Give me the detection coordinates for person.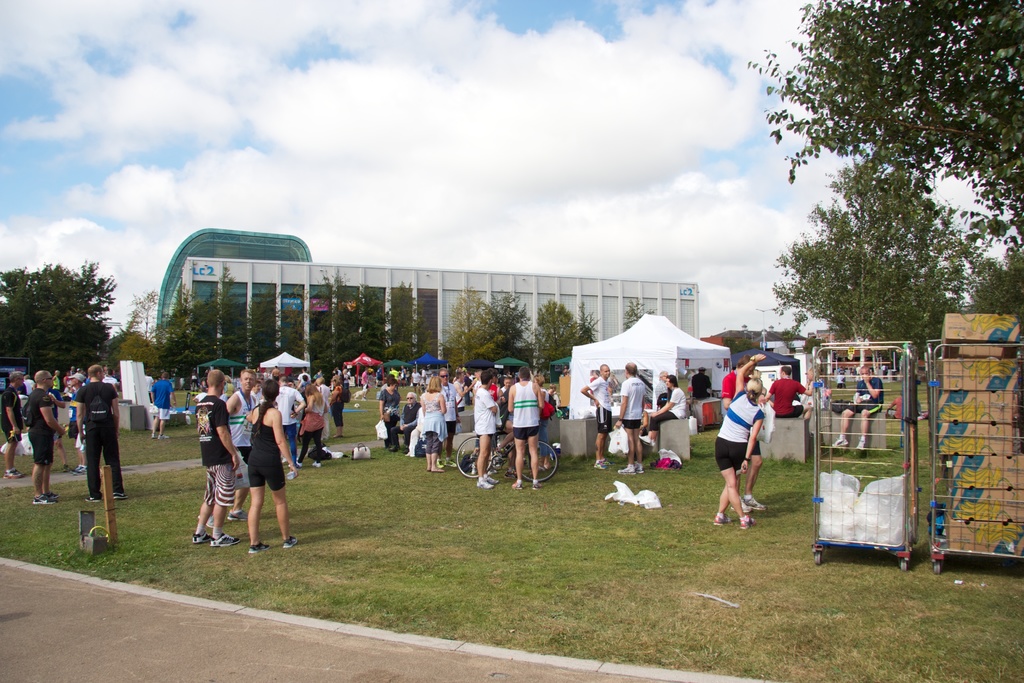
box(548, 384, 562, 412).
